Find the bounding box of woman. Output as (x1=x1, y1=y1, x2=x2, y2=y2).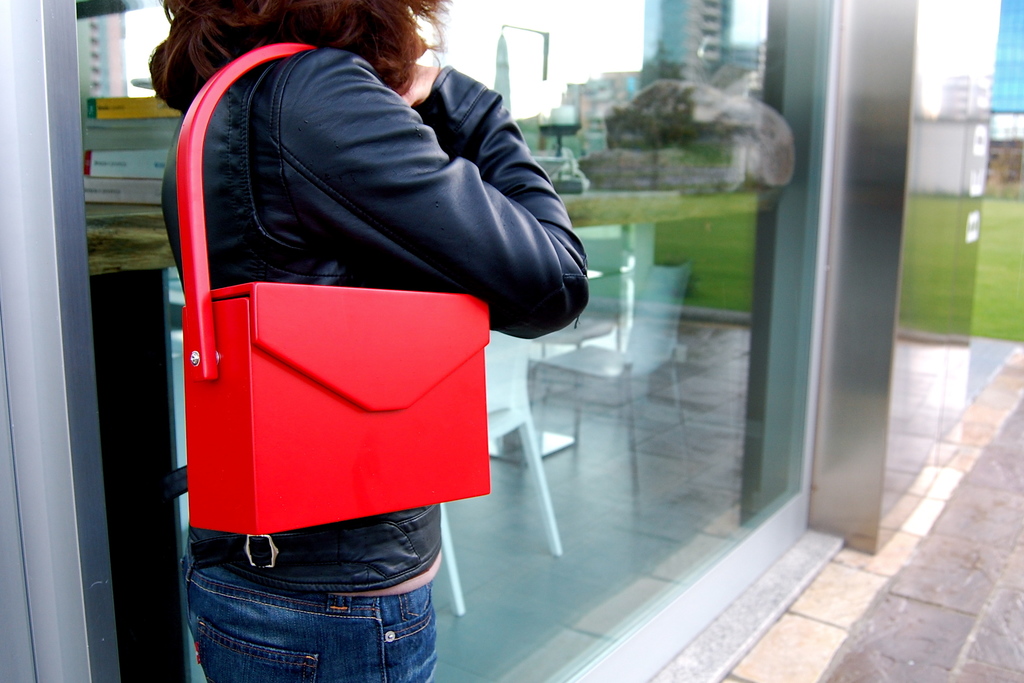
(x1=141, y1=0, x2=589, y2=682).
